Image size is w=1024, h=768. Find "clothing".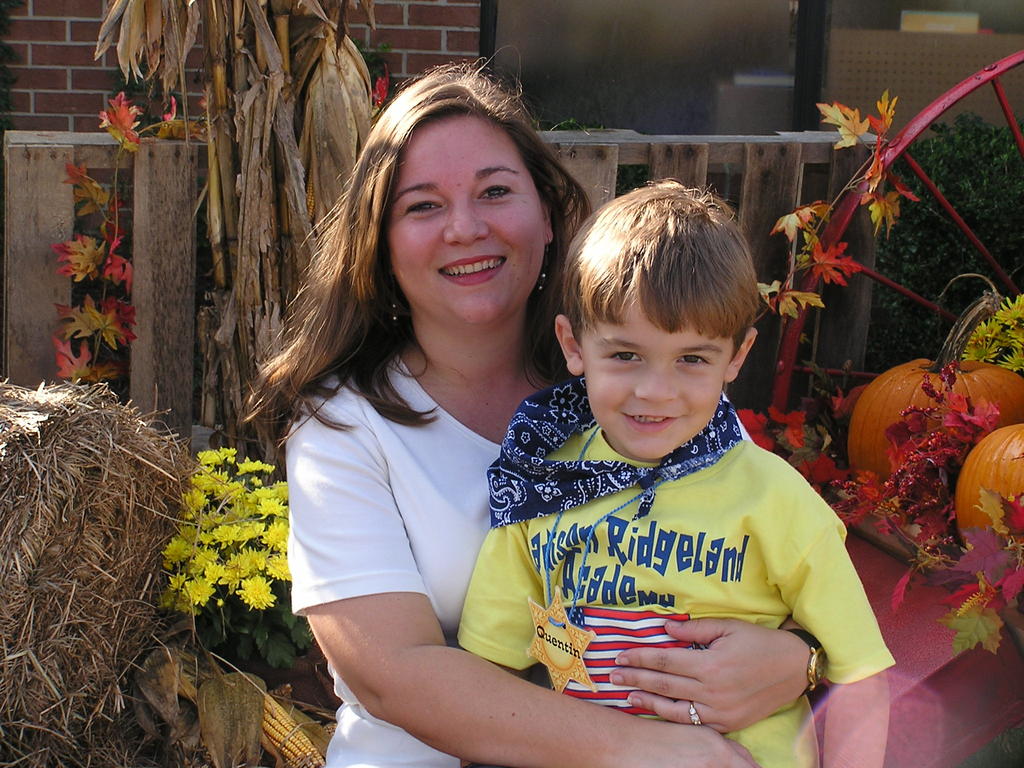
box=[282, 351, 510, 767].
